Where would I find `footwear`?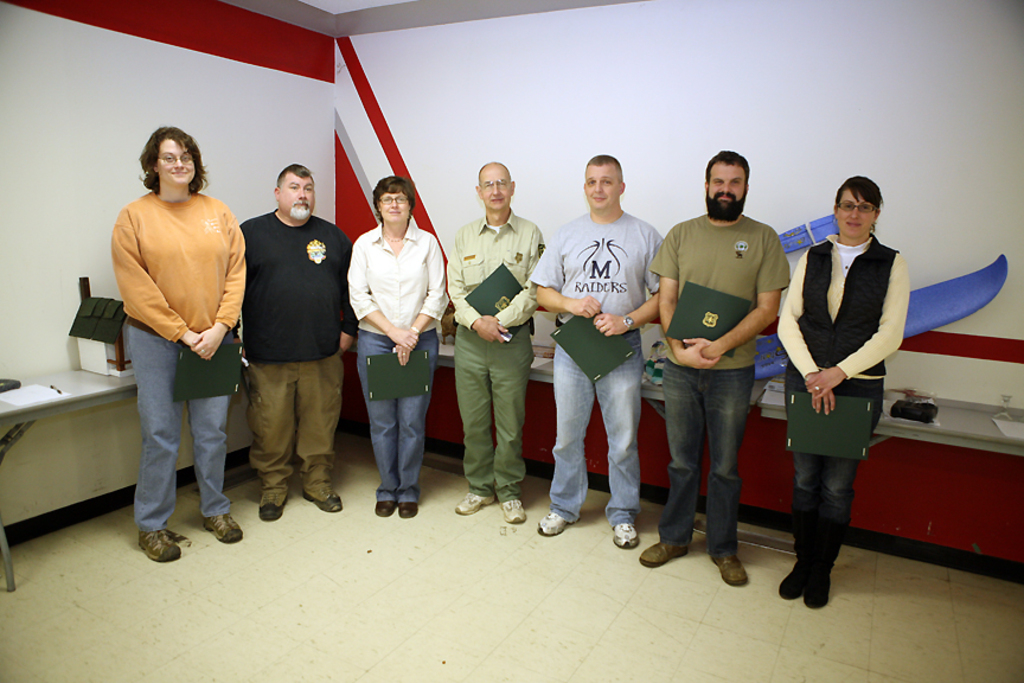
At (x1=779, y1=486, x2=821, y2=601).
